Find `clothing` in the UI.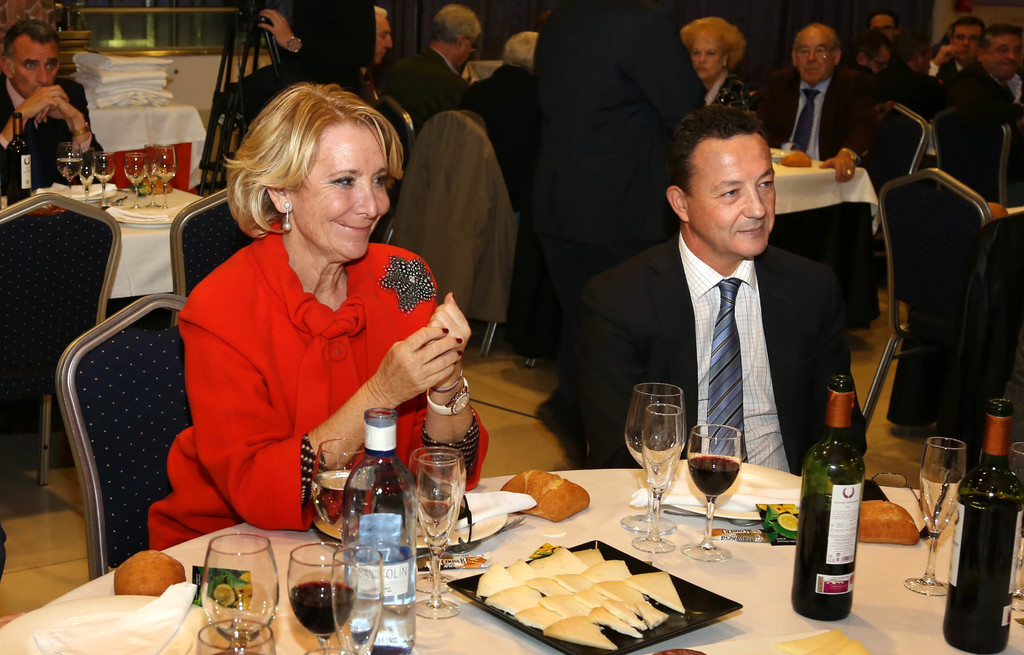
UI element at 239 0 374 138.
